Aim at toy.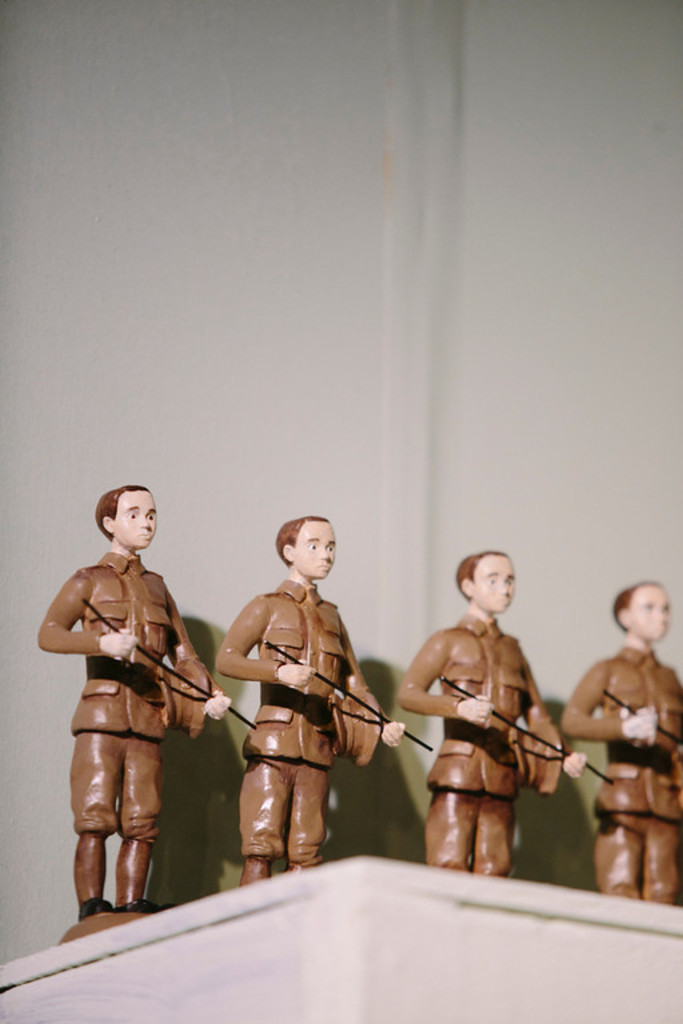
Aimed at [560, 580, 682, 908].
